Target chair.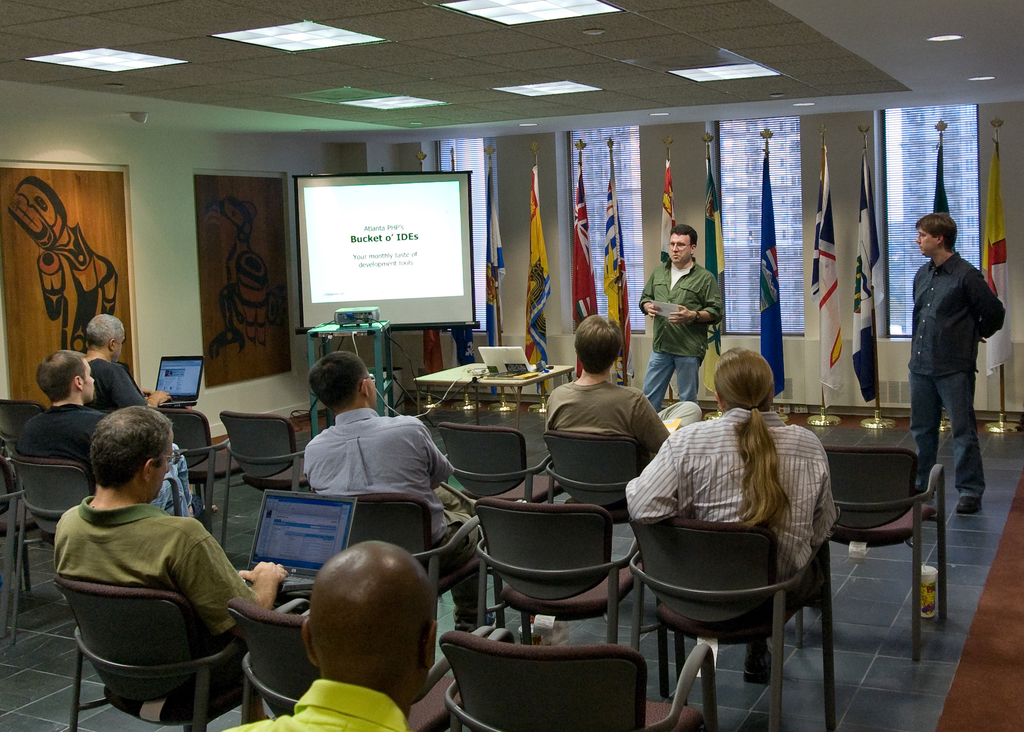
Target region: {"x1": 49, "y1": 572, "x2": 309, "y2": 731}.
